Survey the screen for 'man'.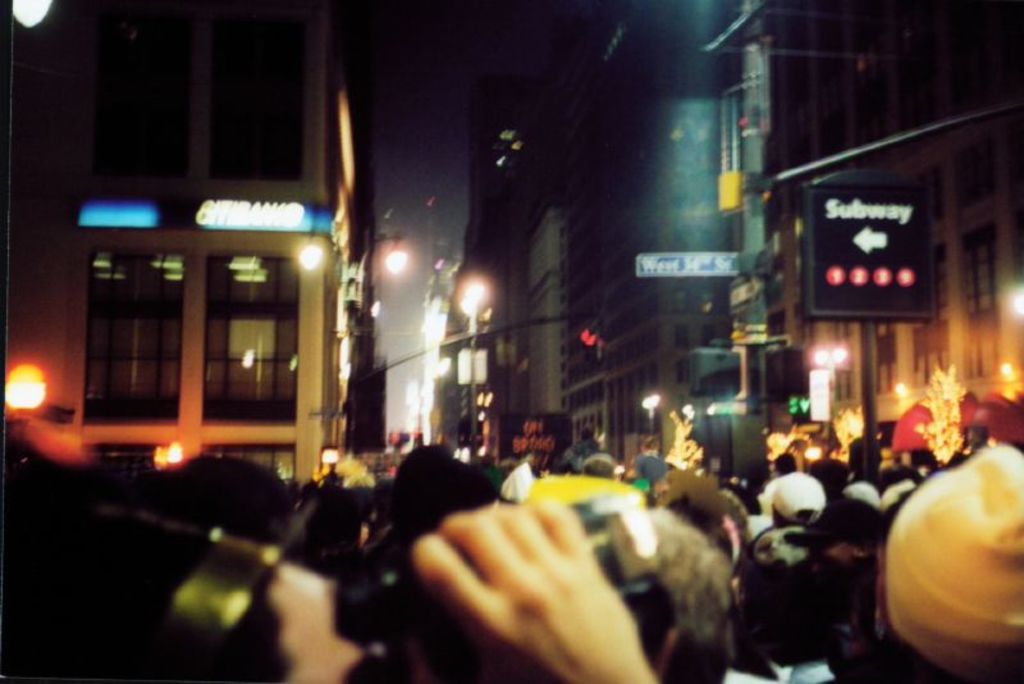
Survey found: 634,456,669,487.
